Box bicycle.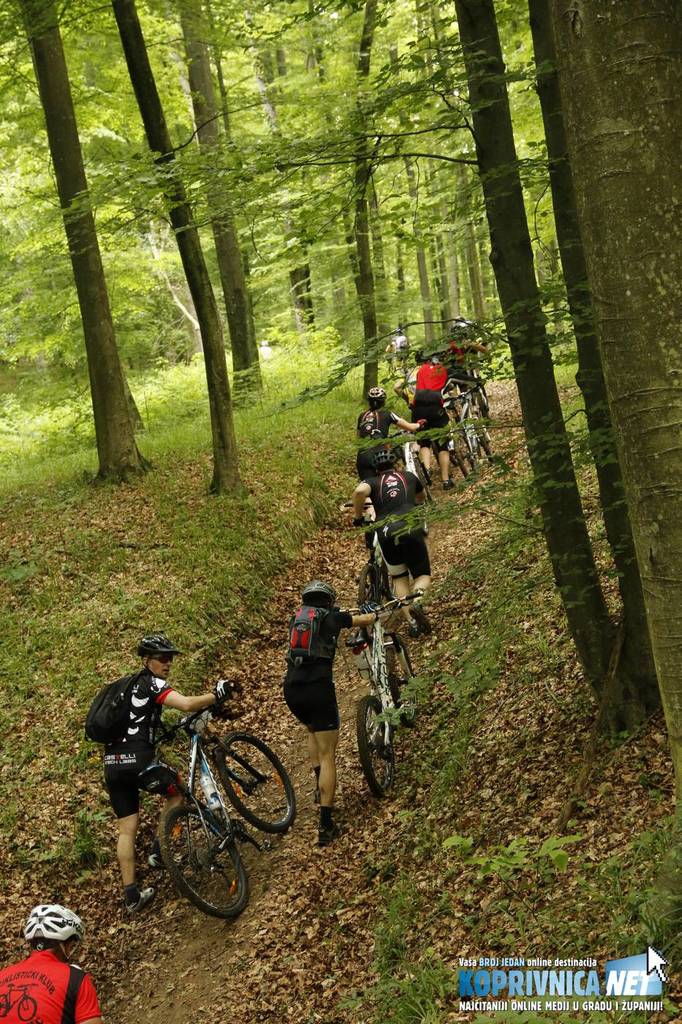
region(384, 351, 409, 385).
